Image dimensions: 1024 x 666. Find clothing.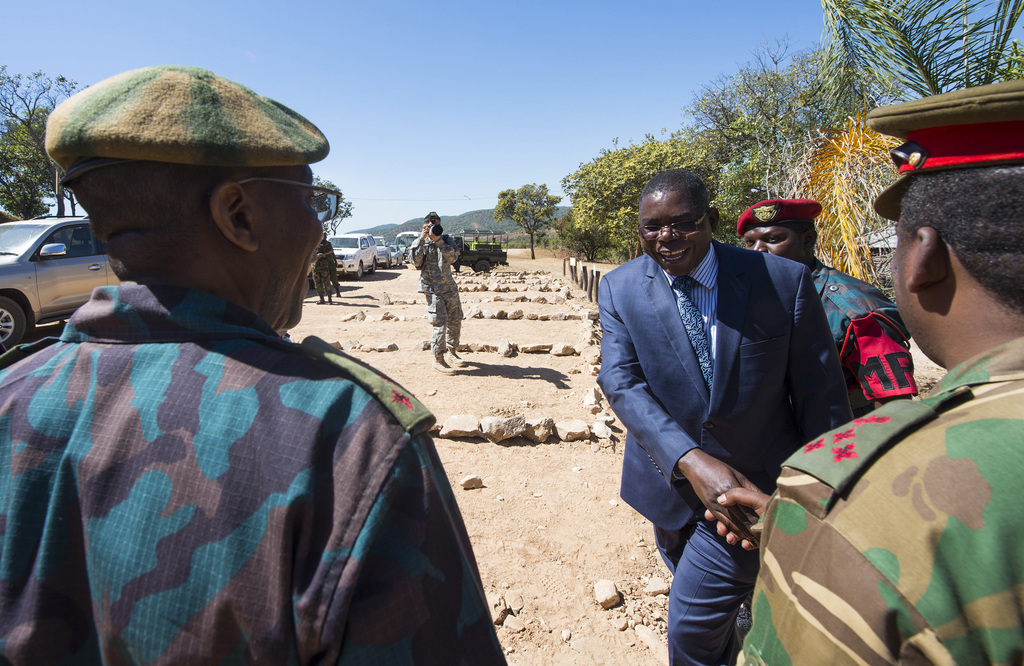
box(328, 254, 339, 287).
